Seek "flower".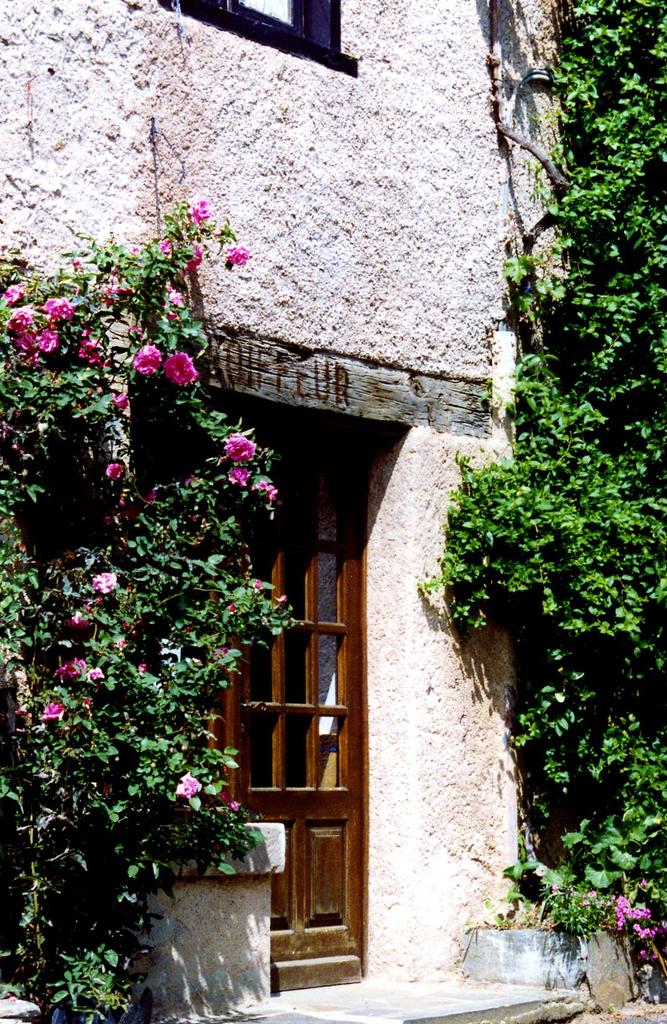
<bbox>254, 479, 281, 502</bbox>.
